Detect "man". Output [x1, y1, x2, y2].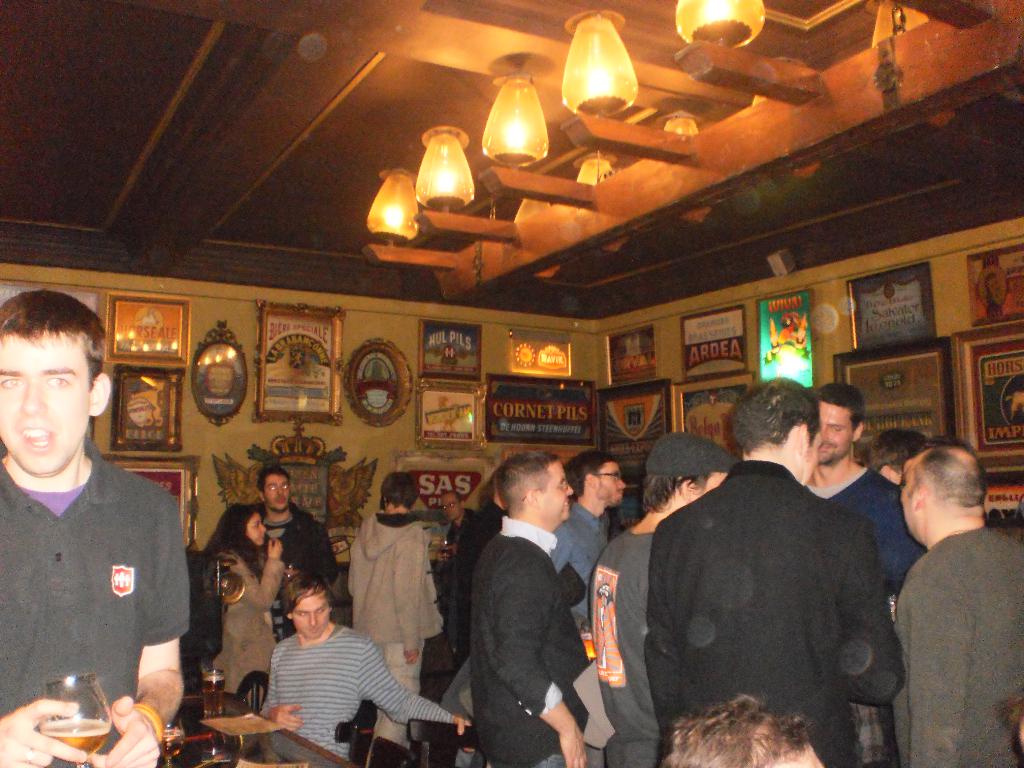
[259, 567, 473, 760].
